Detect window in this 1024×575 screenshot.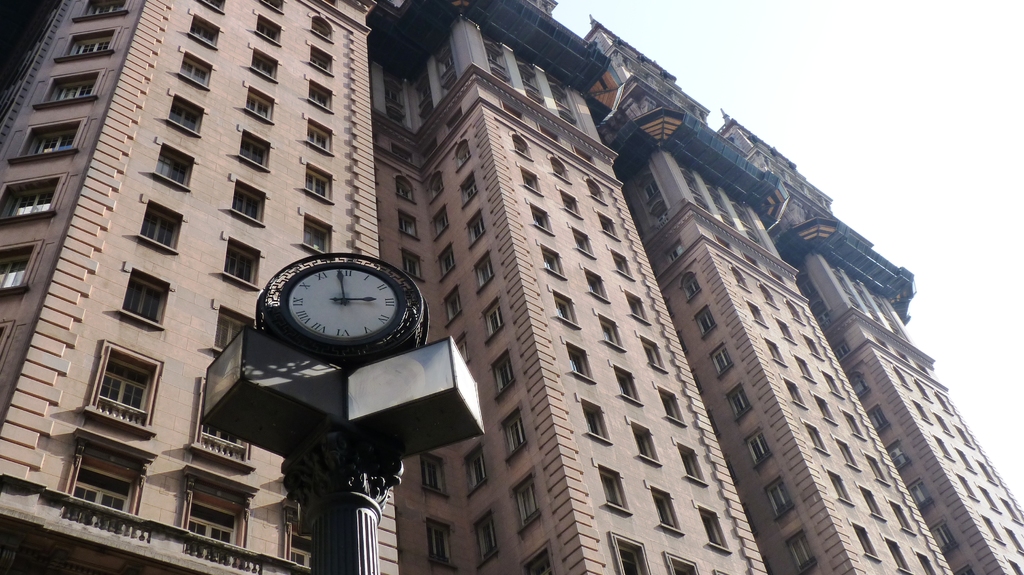
Detection: bbox=(403, 251, 428, 283).
